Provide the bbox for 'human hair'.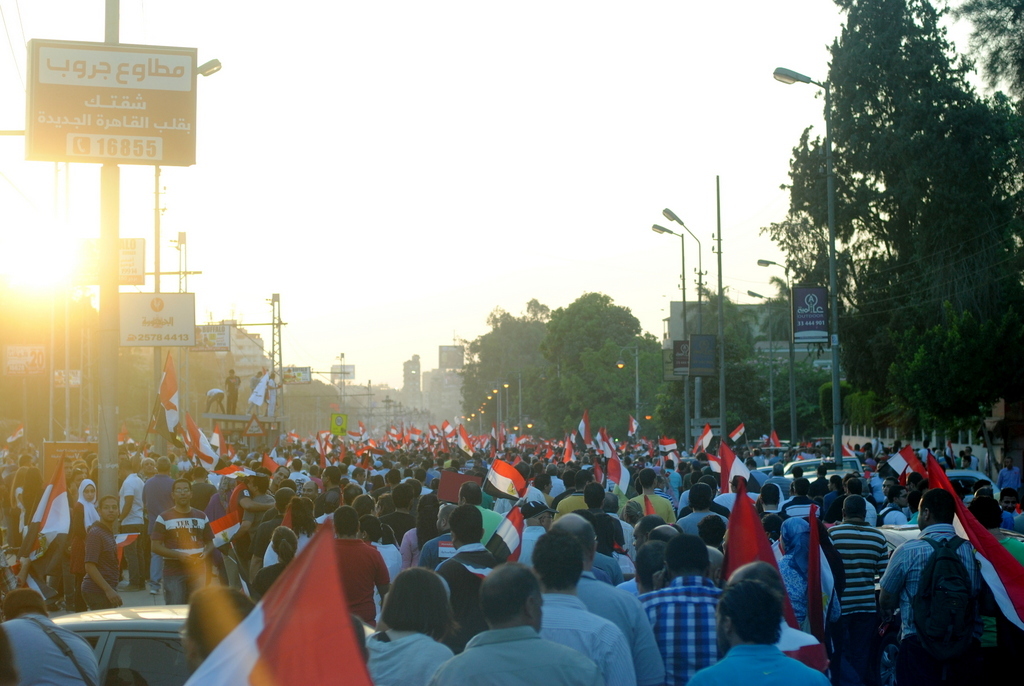
(842,492,871,529).
